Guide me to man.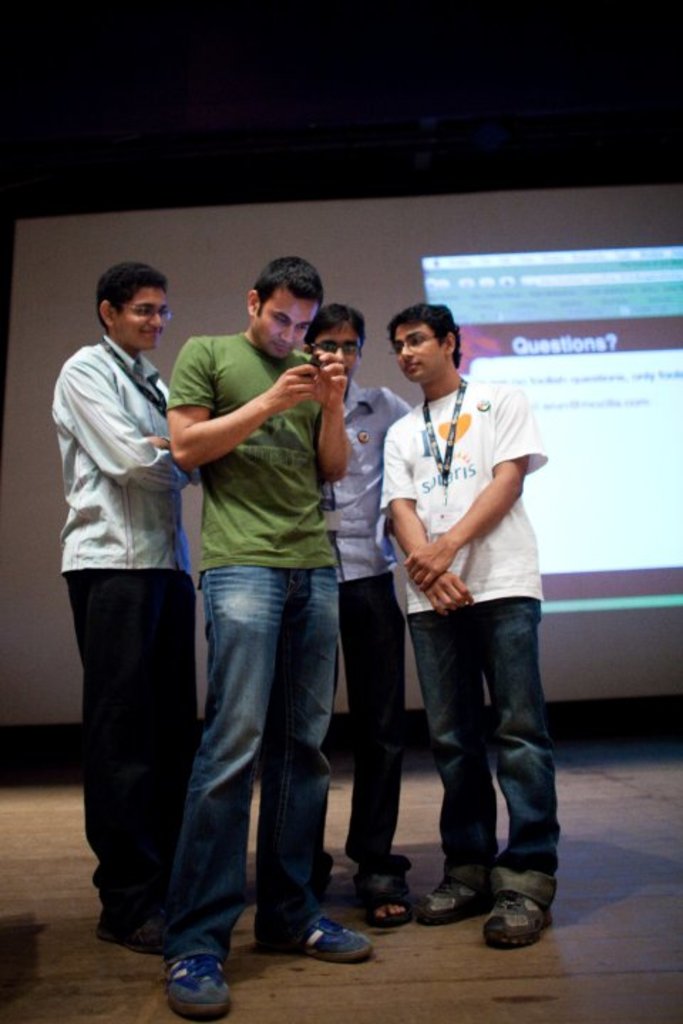
Guidance: <box>360,304,571,907</box>.
